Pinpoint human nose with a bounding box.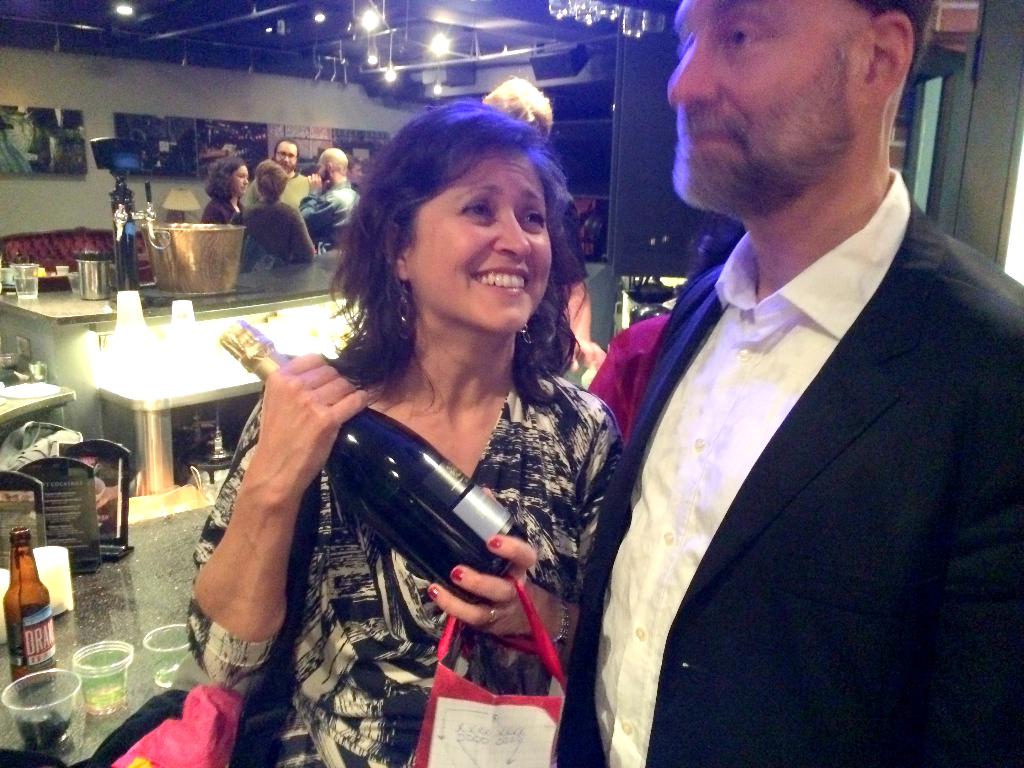
Rect(283, 156, 291, 163).
